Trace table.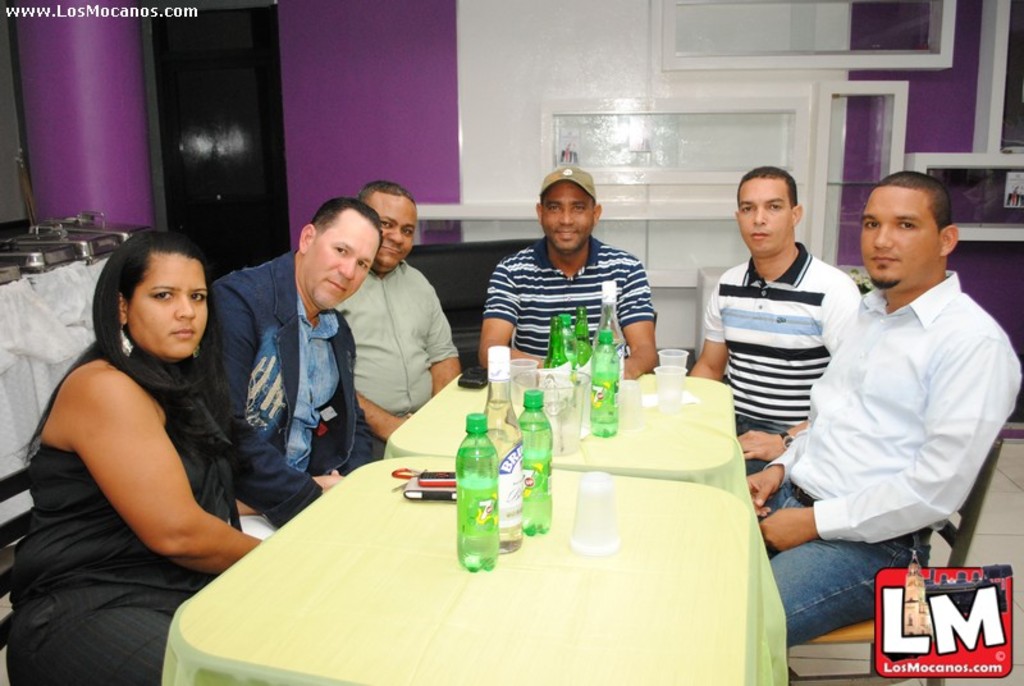
Traced to box=[160, 458, 790, 685].
